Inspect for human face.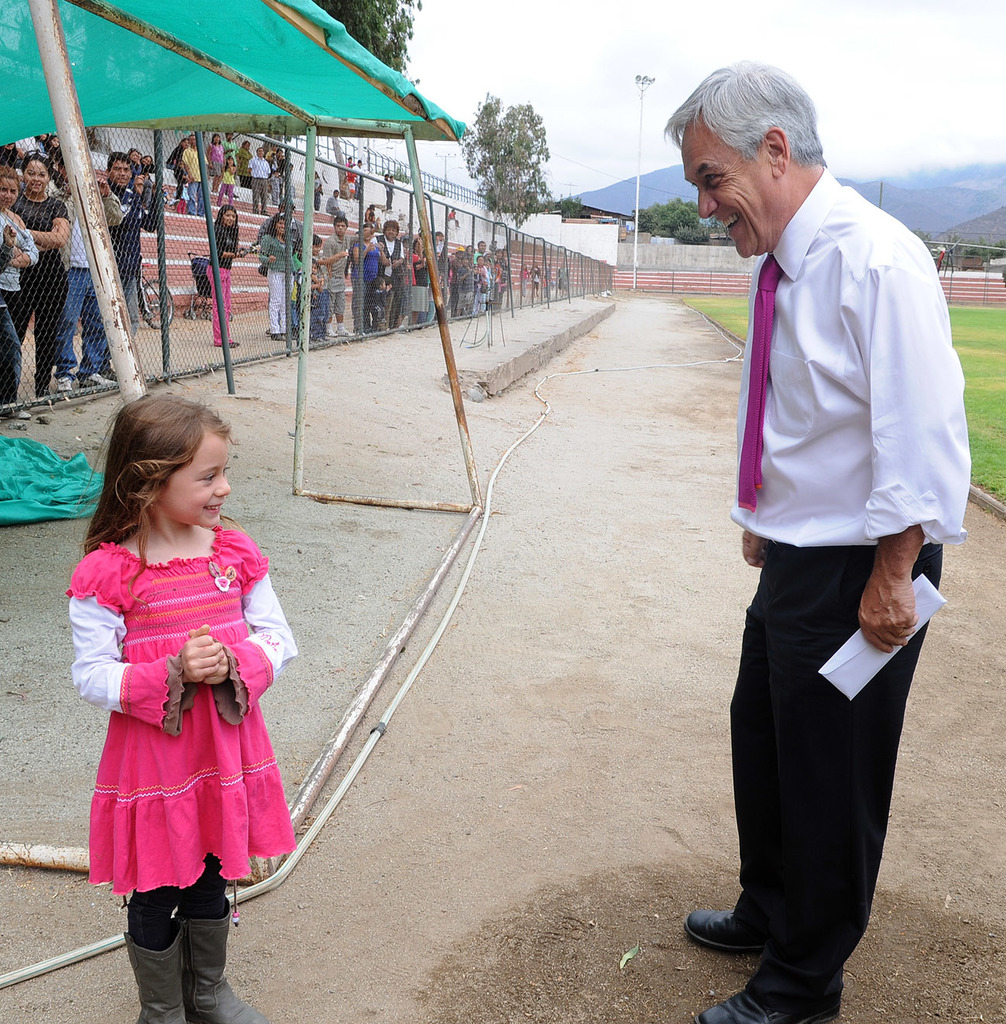
Inspection: l=156, t=419, r=229, b=530.
